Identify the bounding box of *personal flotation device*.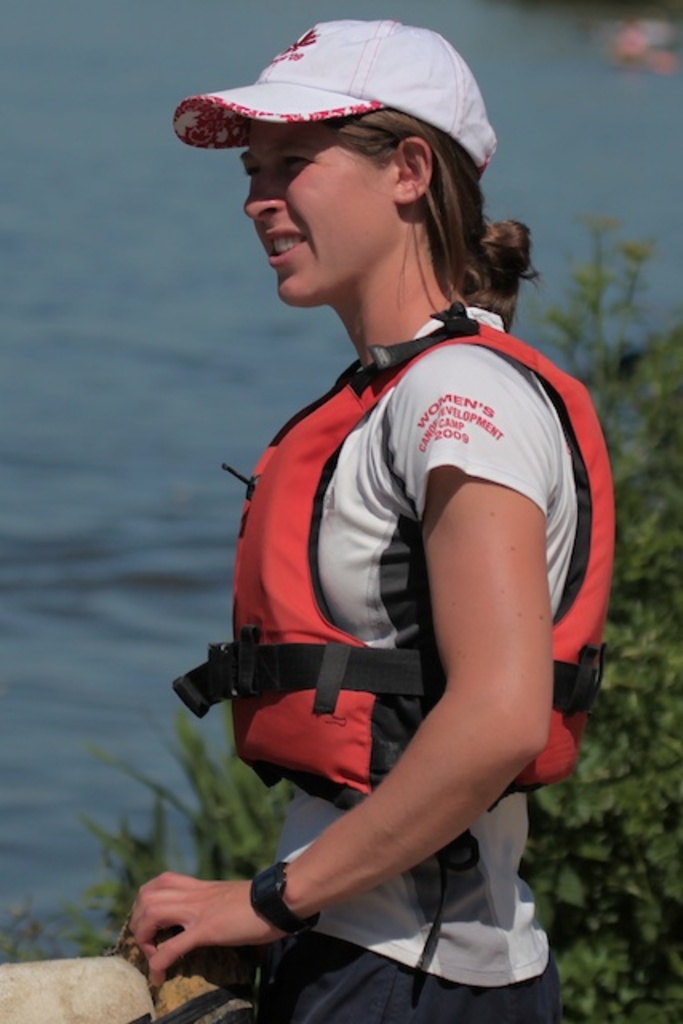
box=[168, 298, 617, 1000].
